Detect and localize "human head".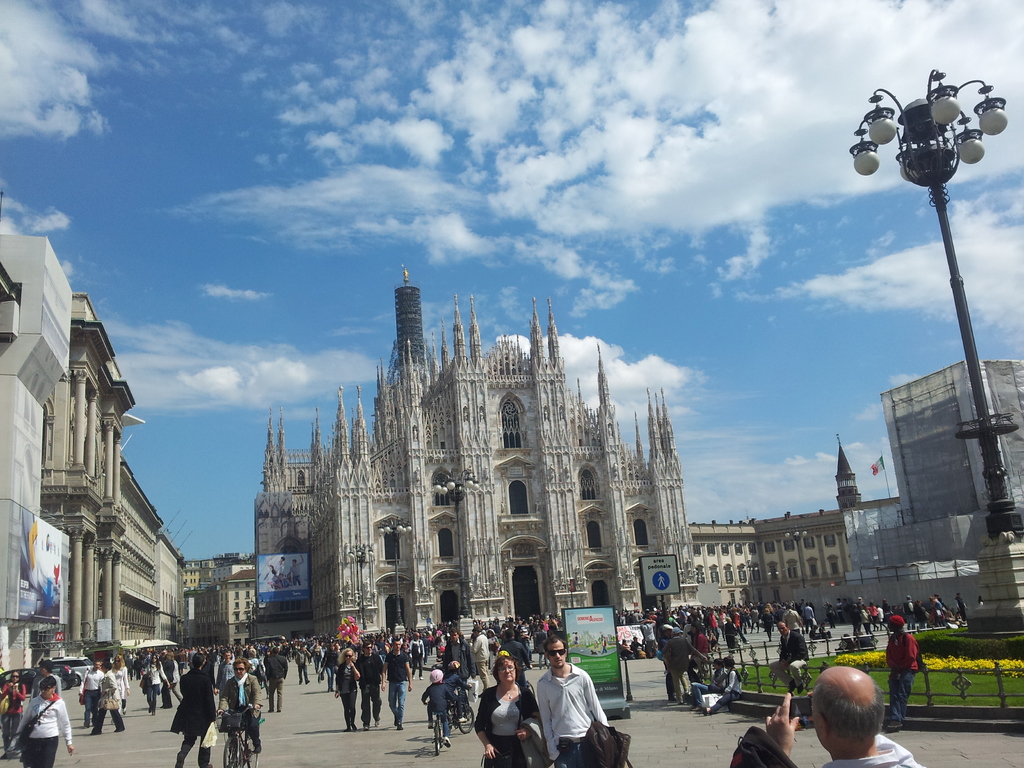
Localized at pyautogui.locateOnScreen(691, 620, 700, 636).
